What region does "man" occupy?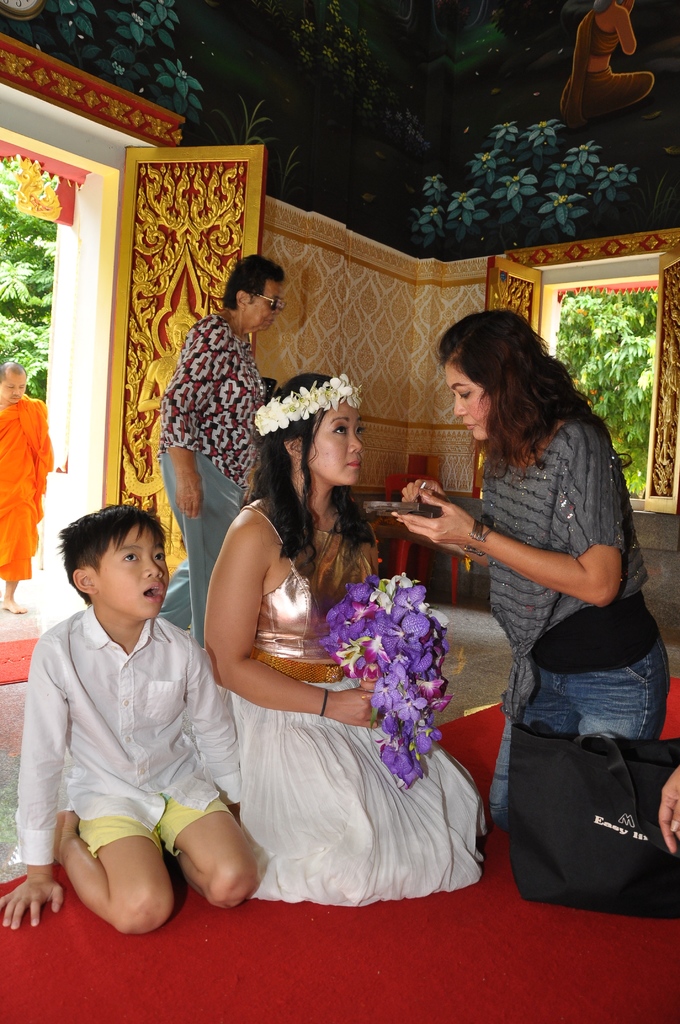
[x1=199, y1=371, x2=490, y2=905].
